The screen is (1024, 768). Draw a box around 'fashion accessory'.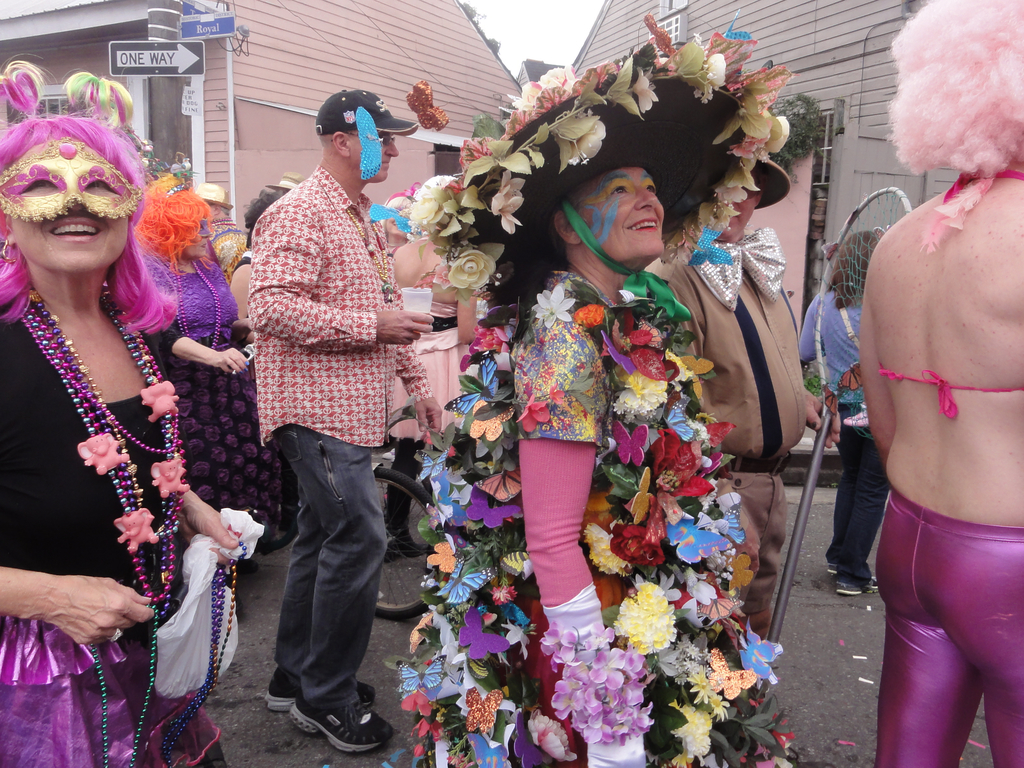
Rect(346, 212, 397, 305).
